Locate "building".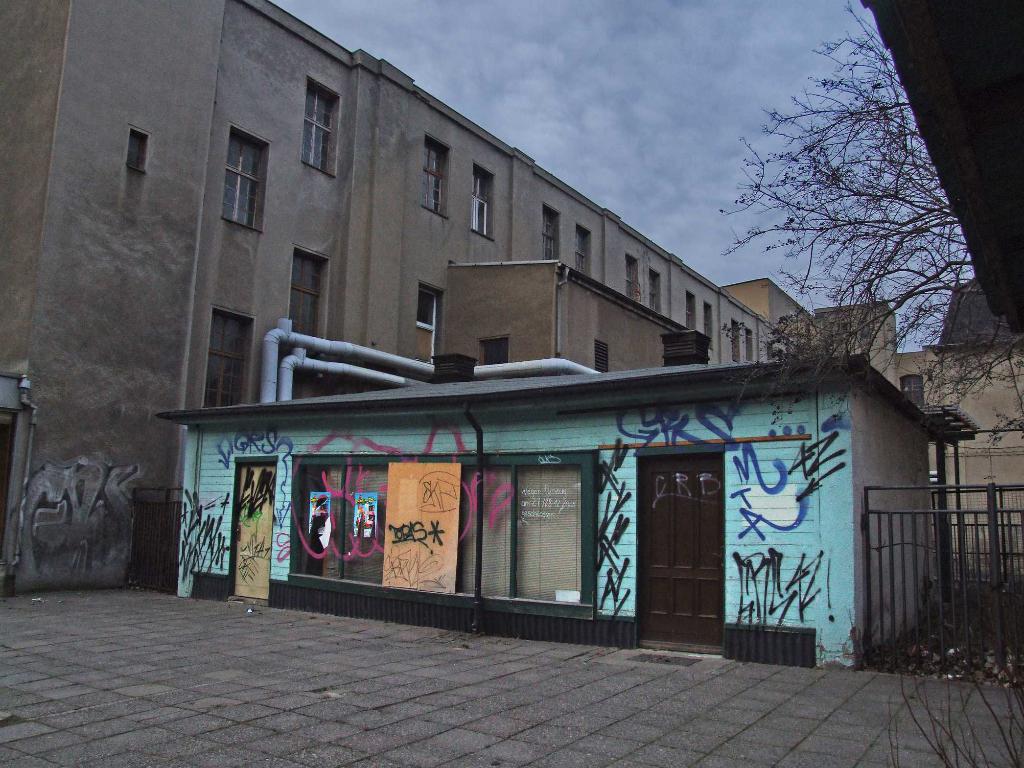
Bounding box: crop(0, 0, 796, 598).
